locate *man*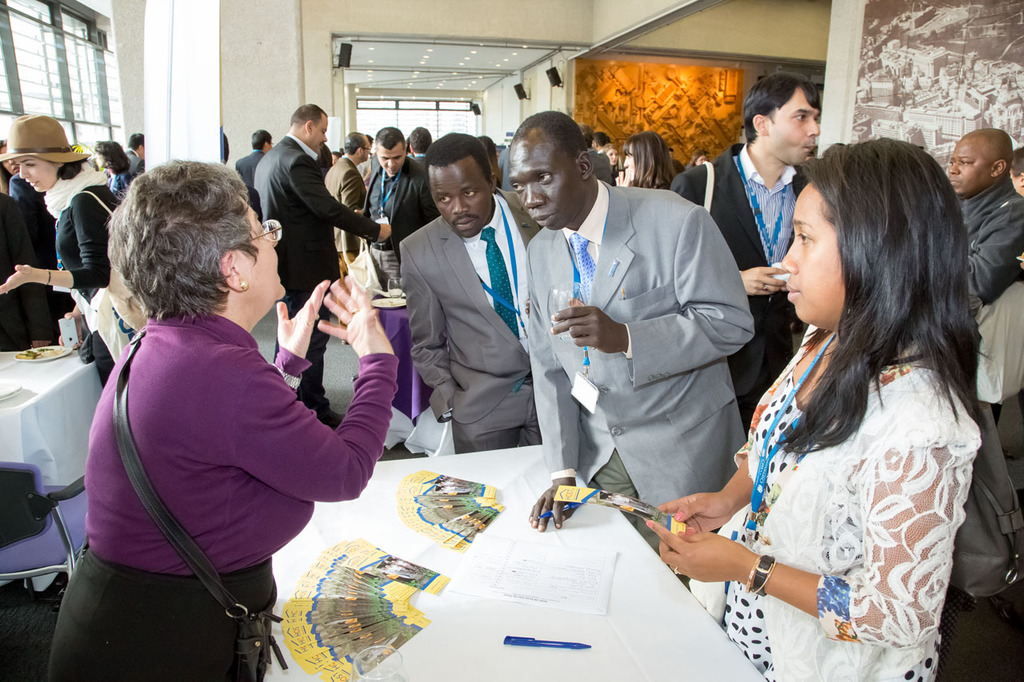
[x1=666, y1=67, x2=832, y2=438]
